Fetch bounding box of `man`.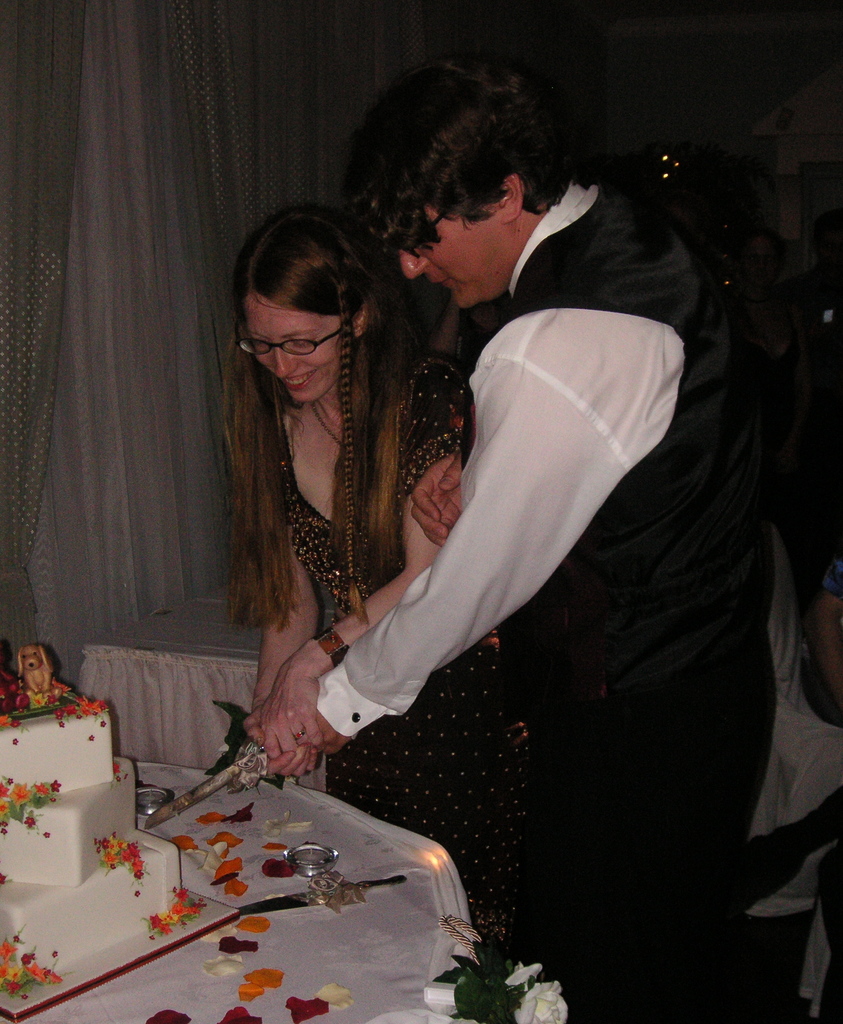
Bbox: 226 93 772 960.
